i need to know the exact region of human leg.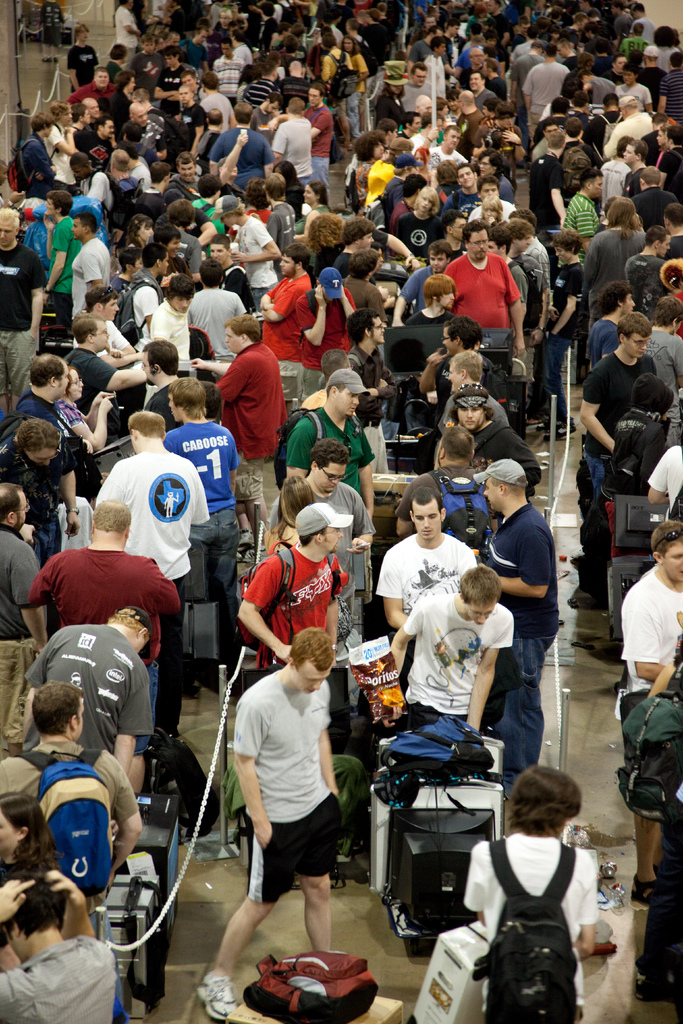
Region: (629,817,664,906).
